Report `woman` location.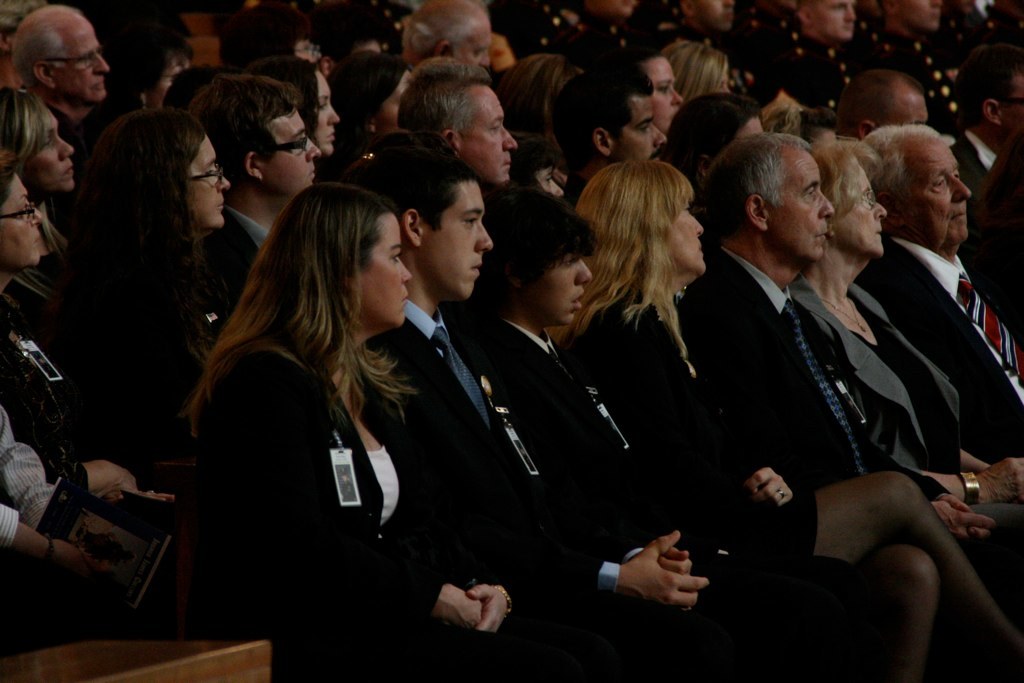
Report: region(190, 184, 557, 682).
